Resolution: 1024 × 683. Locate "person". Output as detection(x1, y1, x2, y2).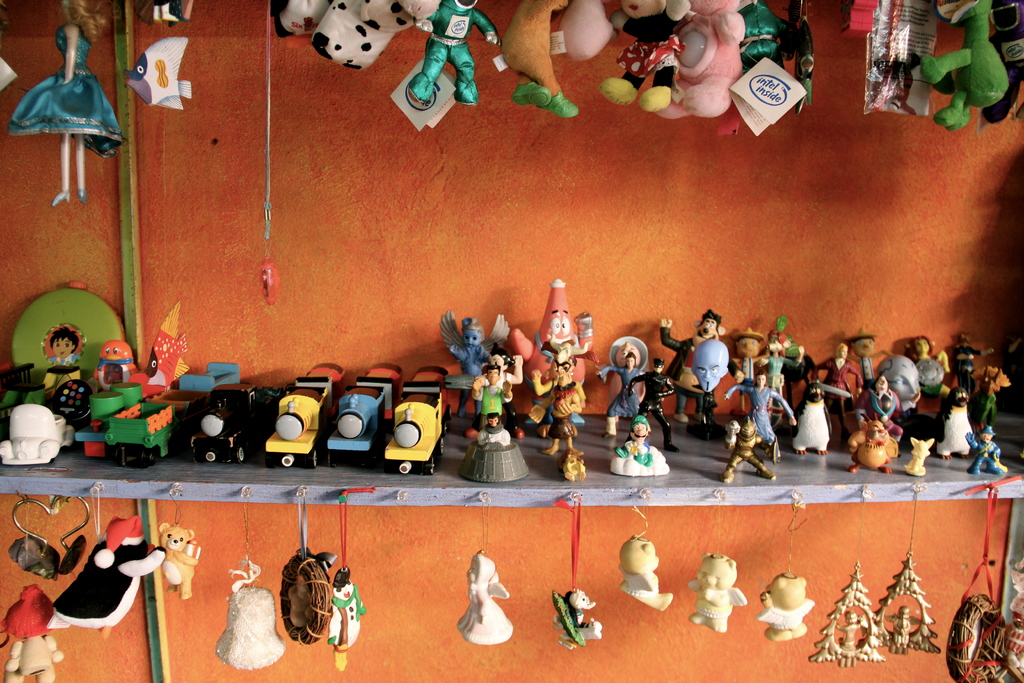
detection(10, 0, 125, 210).
